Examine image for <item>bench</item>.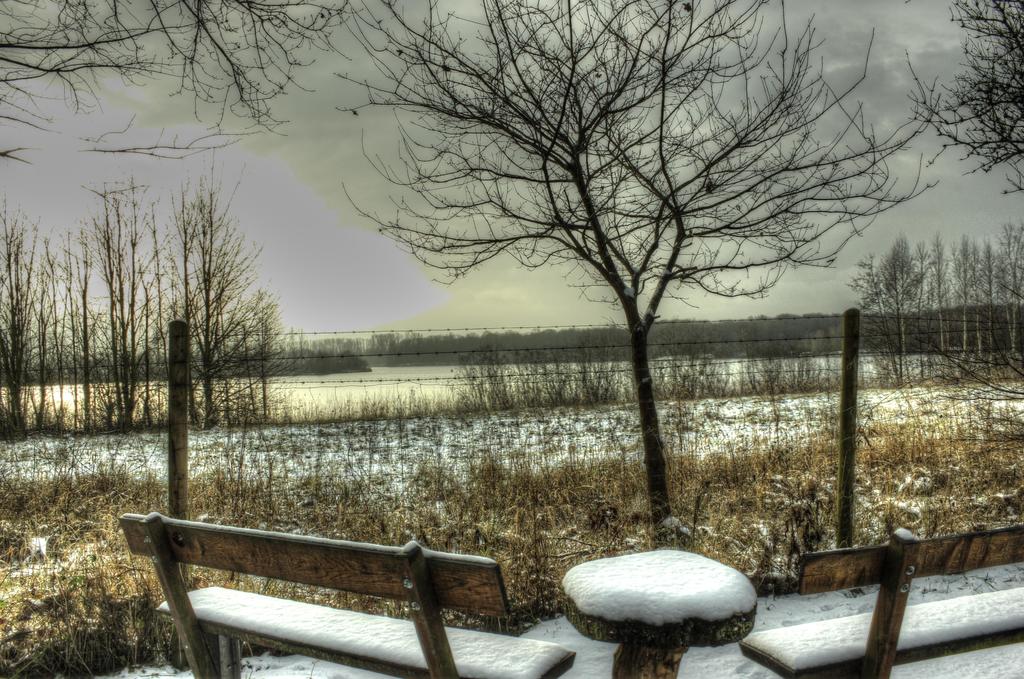
Examination result: <box>739,525,1023,678</box>.
